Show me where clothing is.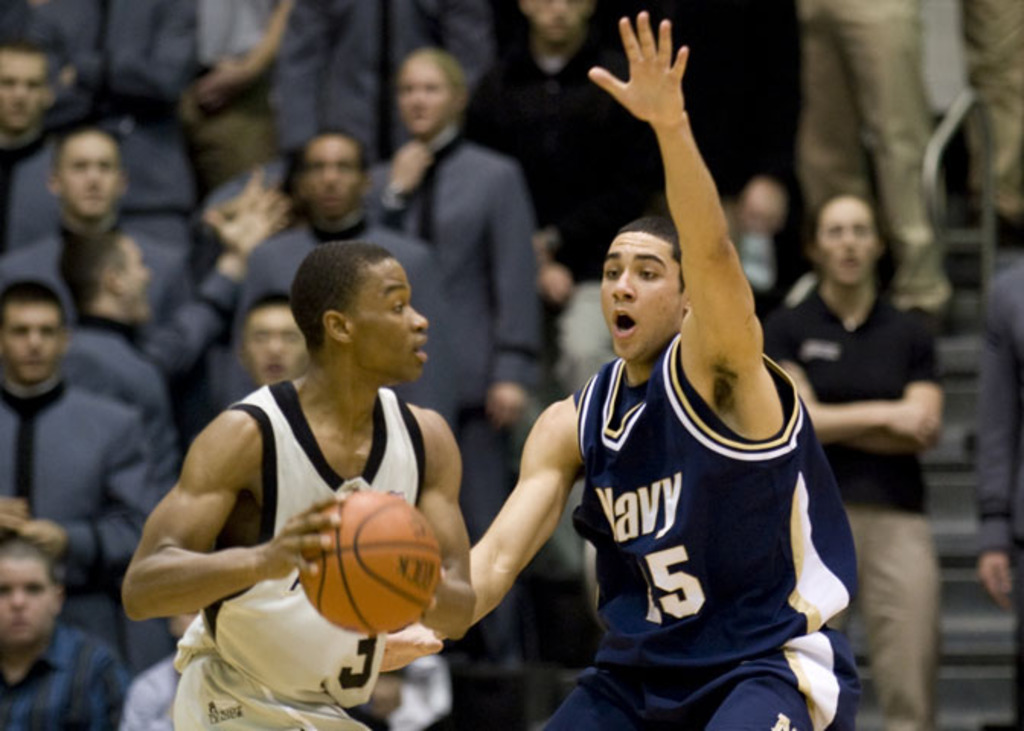
clothing is at [981, 267, 1022, 551].
